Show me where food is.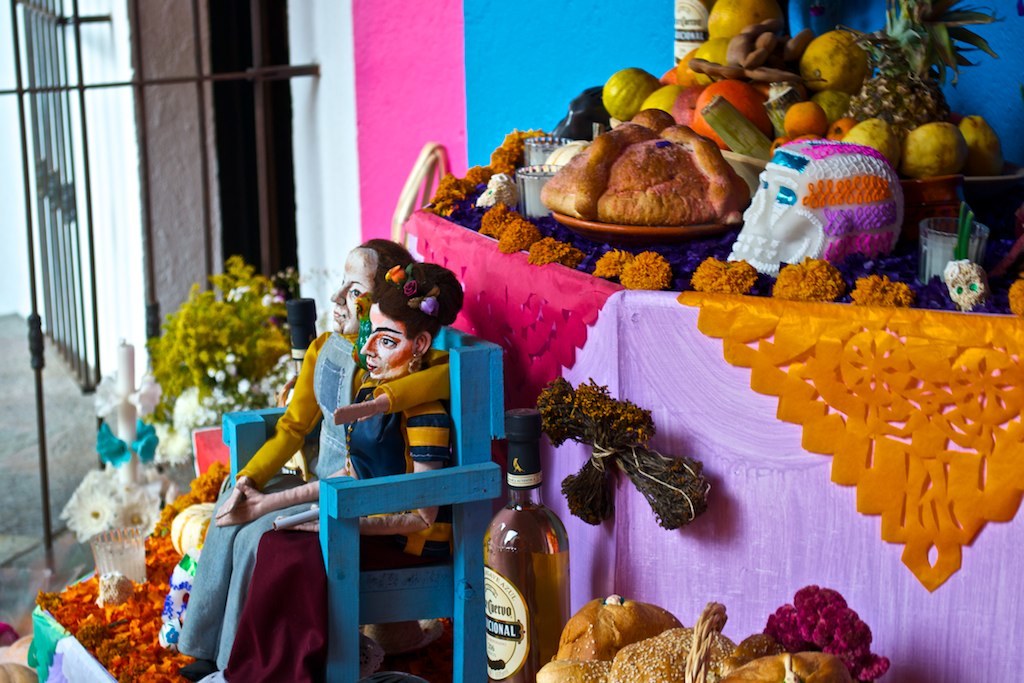
food is at 903/122/980/182.
